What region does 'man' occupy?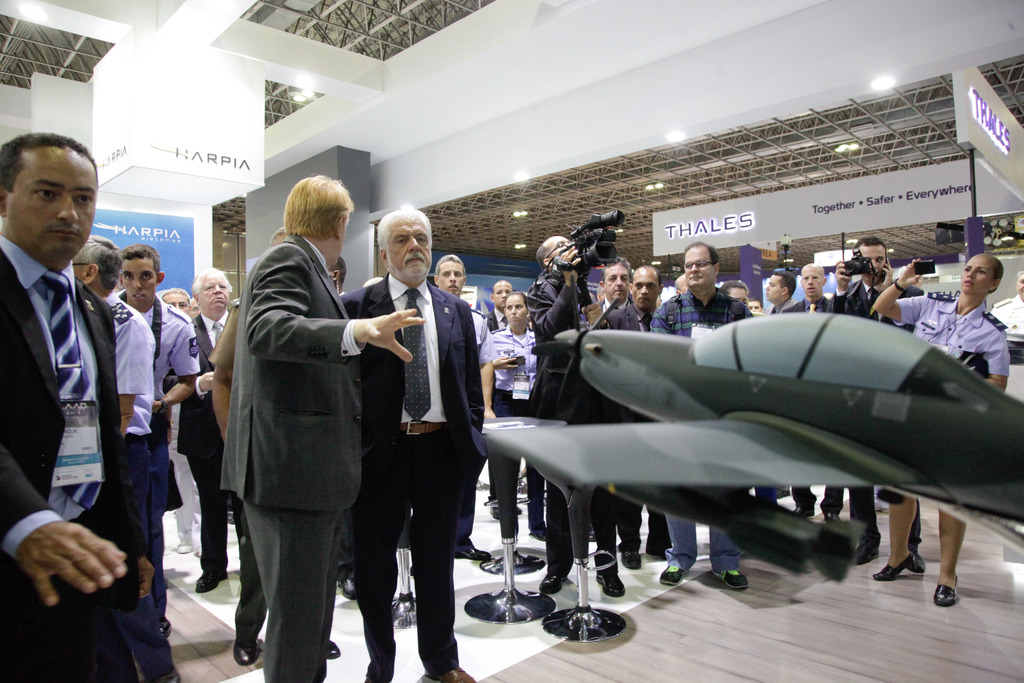
locate(600, 268, 664, 568).
